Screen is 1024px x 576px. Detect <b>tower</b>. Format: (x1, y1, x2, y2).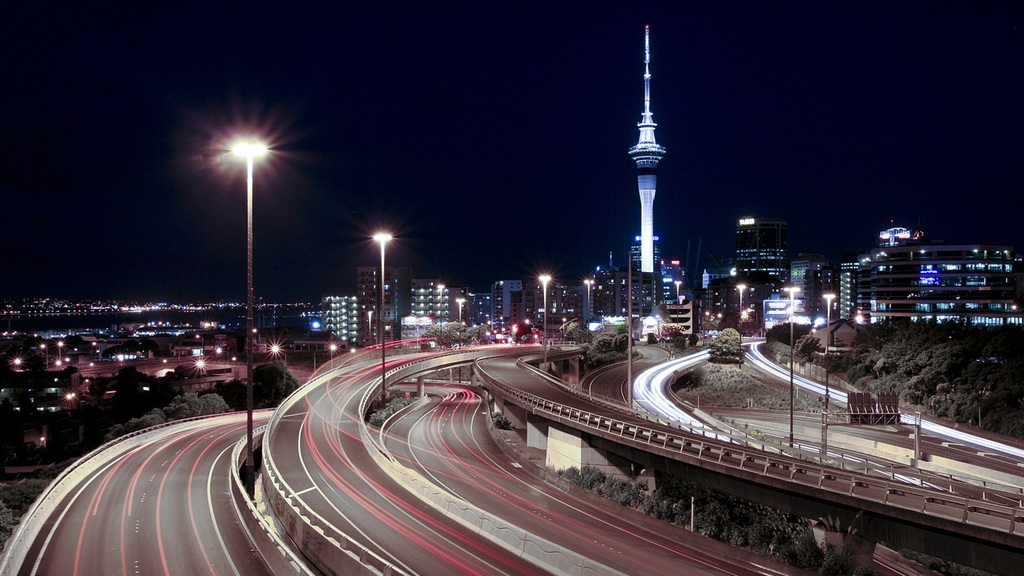
(629, 236, 661, 273).
